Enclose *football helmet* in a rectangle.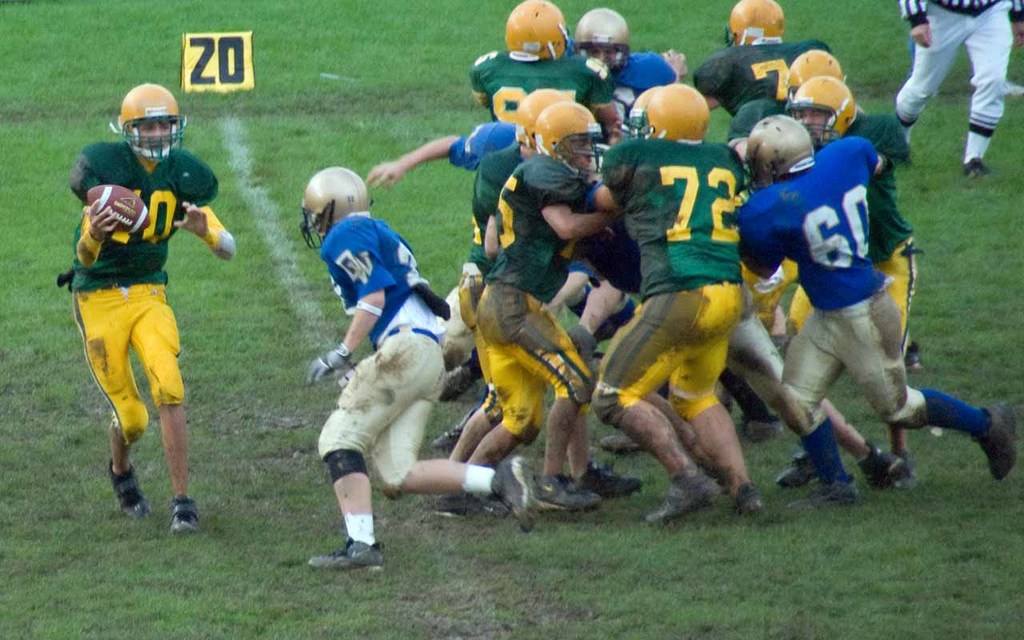
<bbox>514, 86, 570, 157</bbox>.
